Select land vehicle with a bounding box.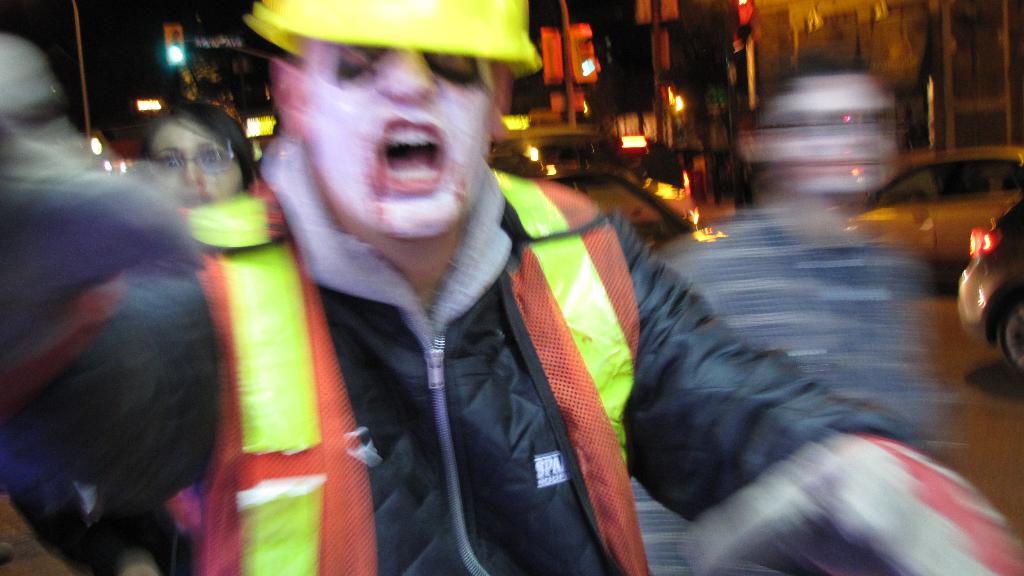
(left=848, top=150, right=1023, bottom=260).
